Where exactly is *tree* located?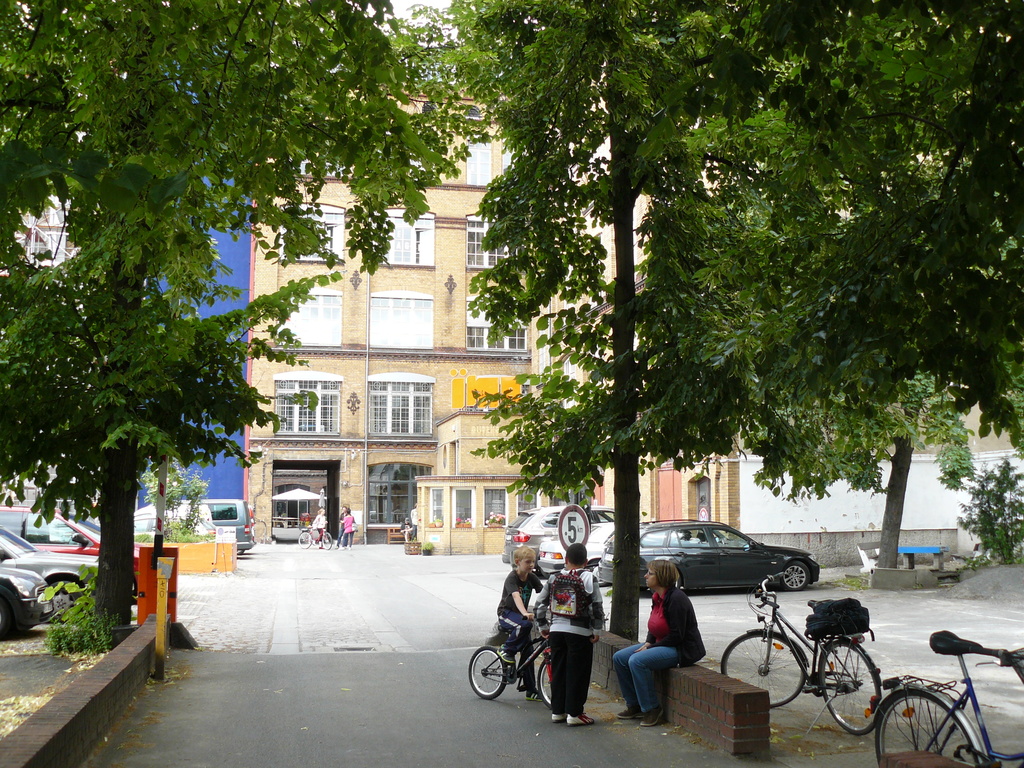
Its bounding box is {"left": 0, "top": 0, "right": 474, "bottom": 643}.
